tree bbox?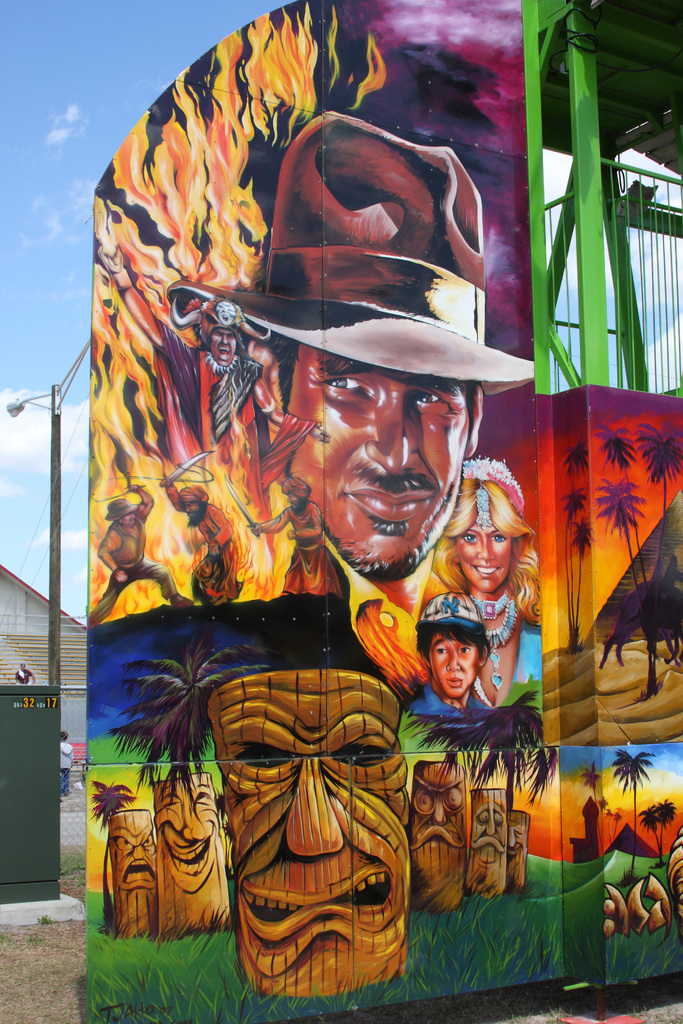
(left=589, top=420, right=663, bottom=623)
